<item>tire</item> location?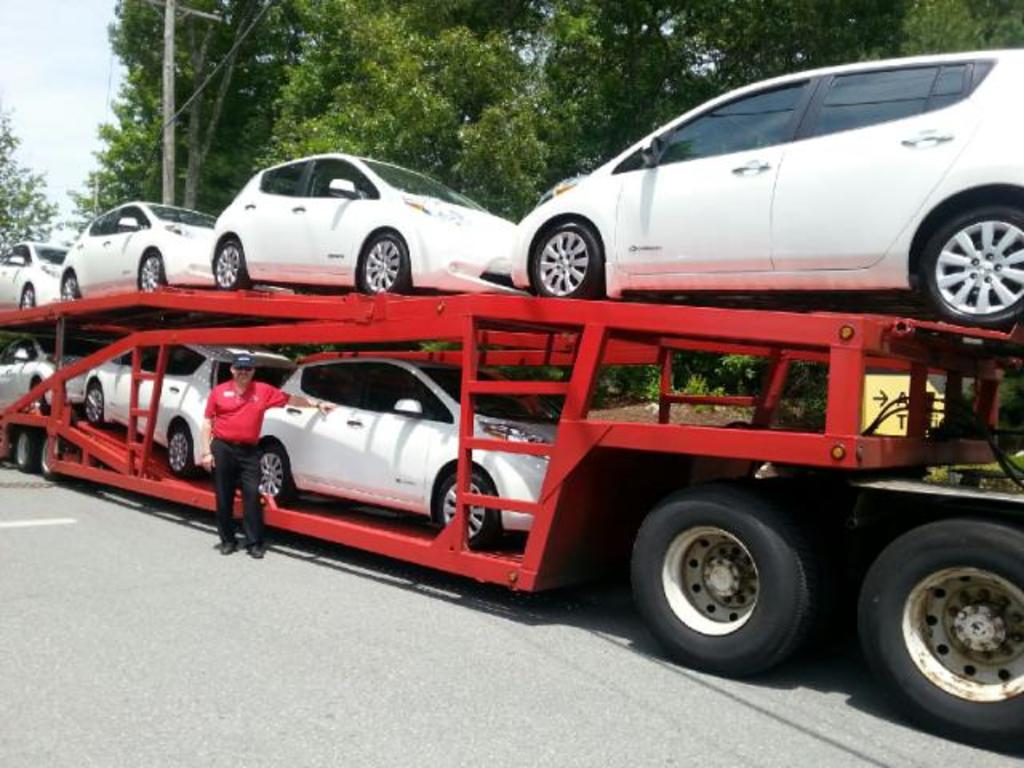
left=858, top=510, right=1016, bottom=726
